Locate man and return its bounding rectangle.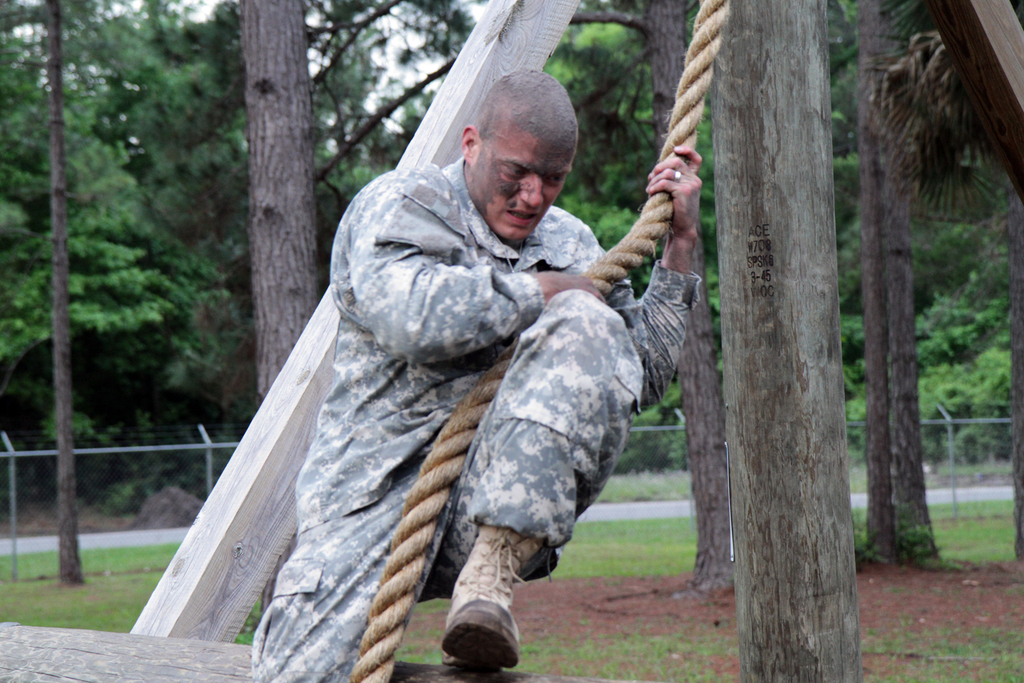
{"left": 237, "top": 63, "right": 721, "bottom": 645}.
